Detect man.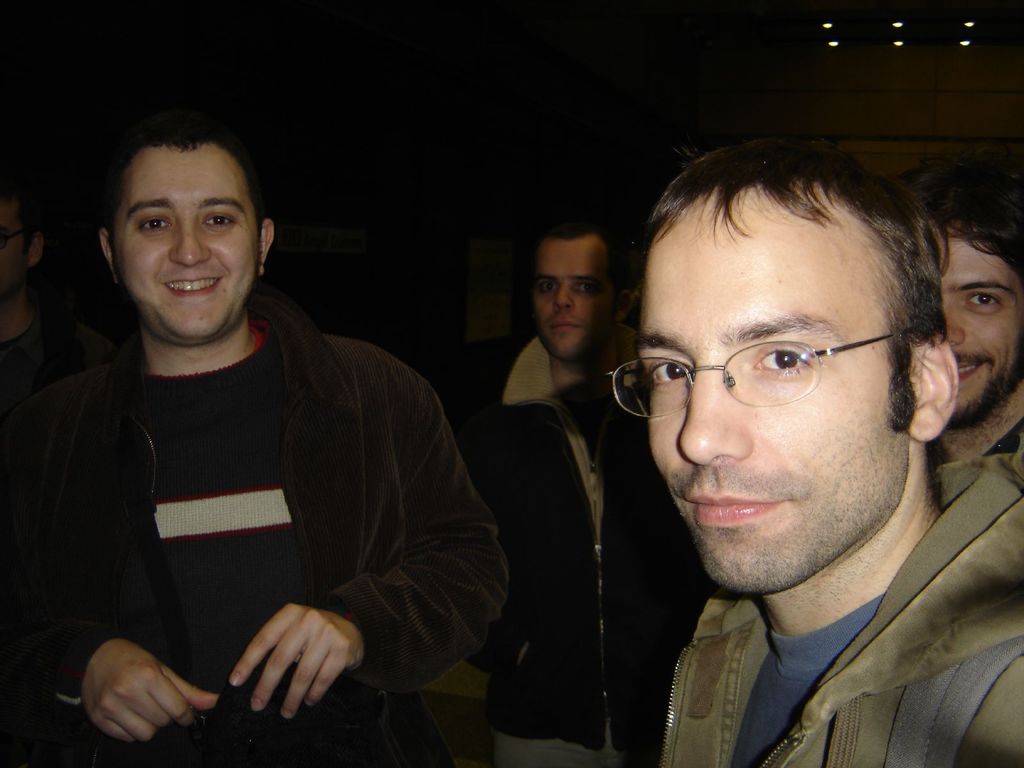
Detected at region(895, 159, 1023, 468).
